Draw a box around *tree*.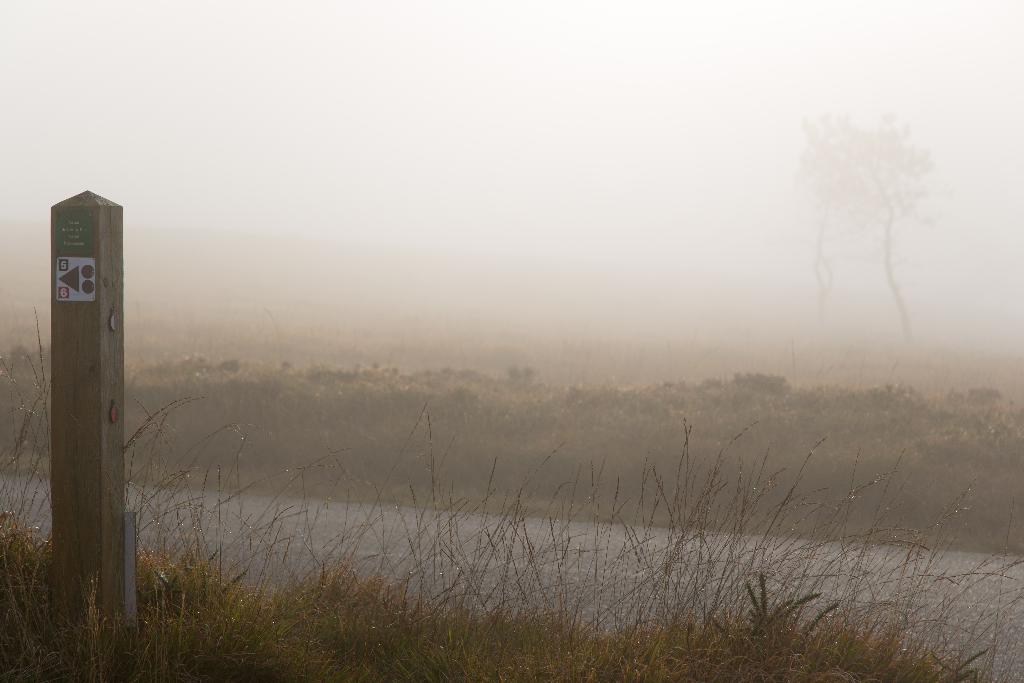
[left=792, top=89, right=949, bottom=344].
